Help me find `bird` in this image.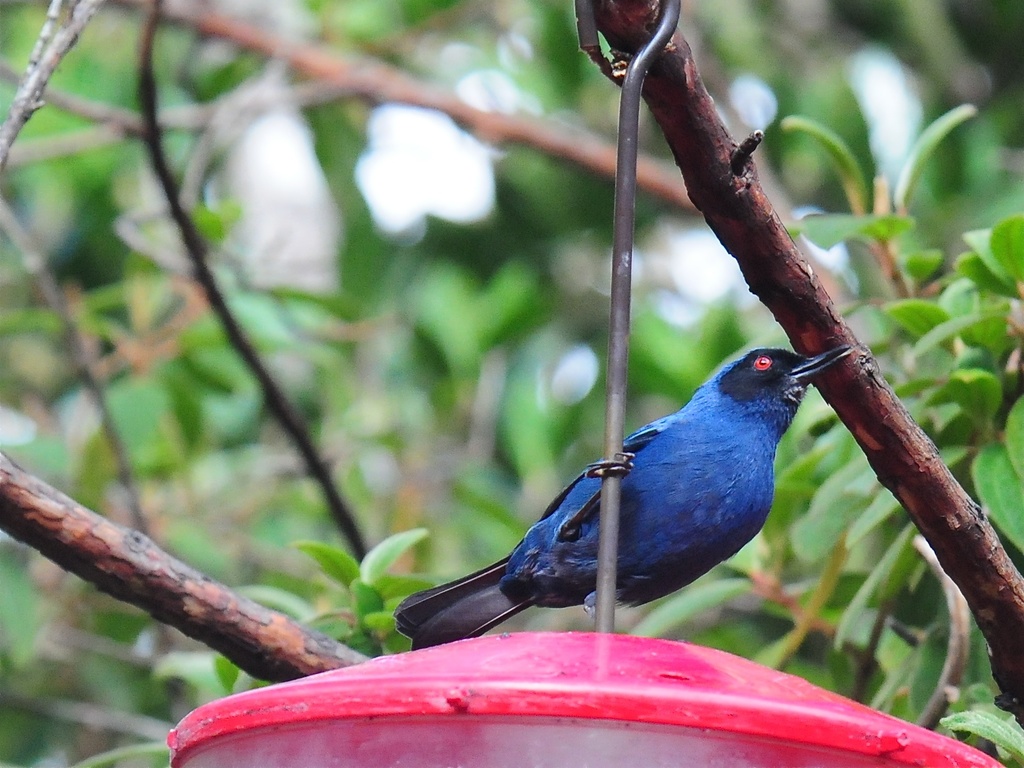
Found it: x1=376 y1=332 x2=852 y2=619.
